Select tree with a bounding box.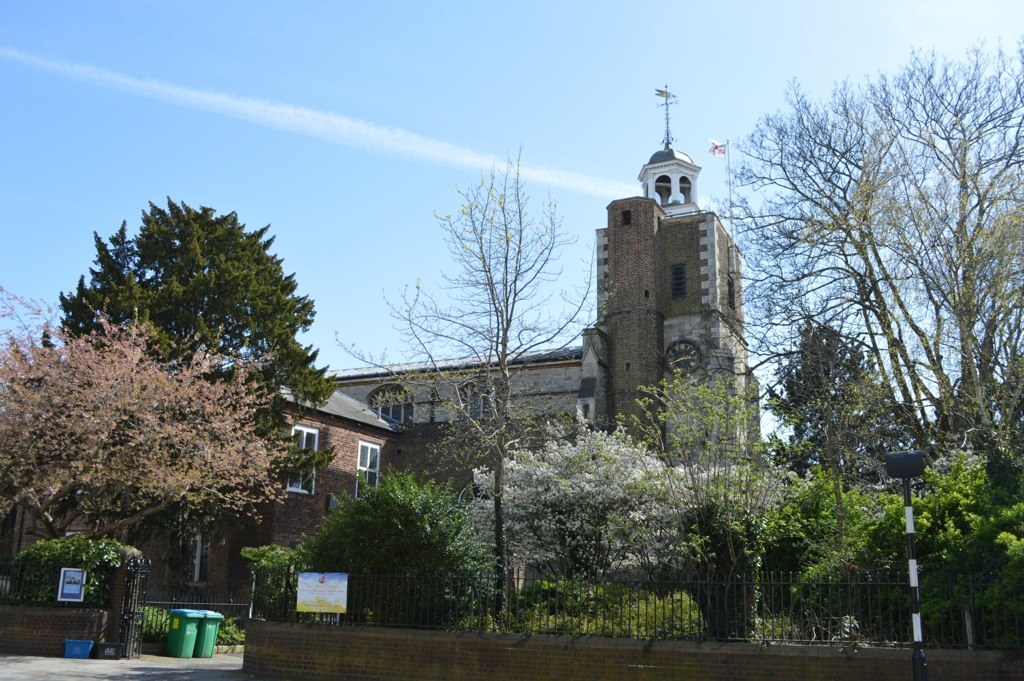
select_region(425, 396, 607, 482).
